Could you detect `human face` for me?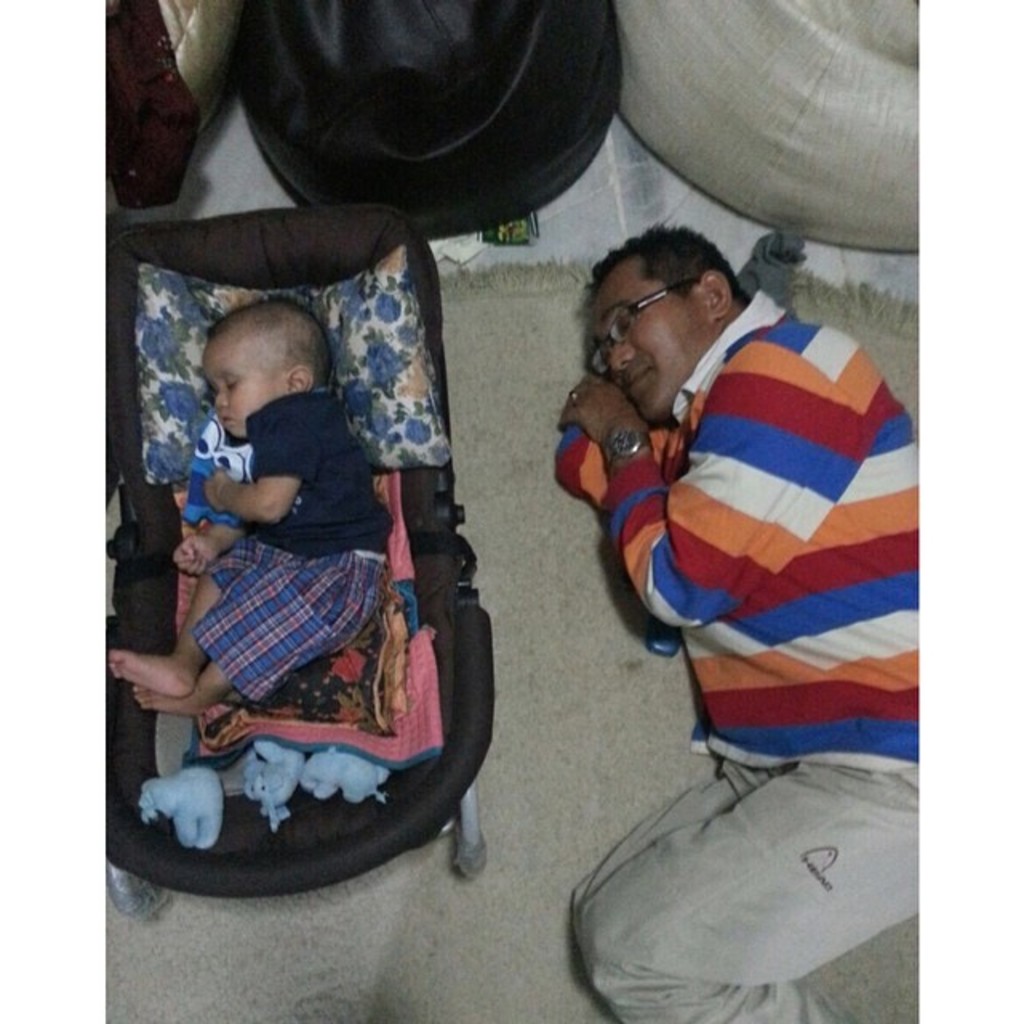
Detection result: l=205, t=334, r=277, b=432.
